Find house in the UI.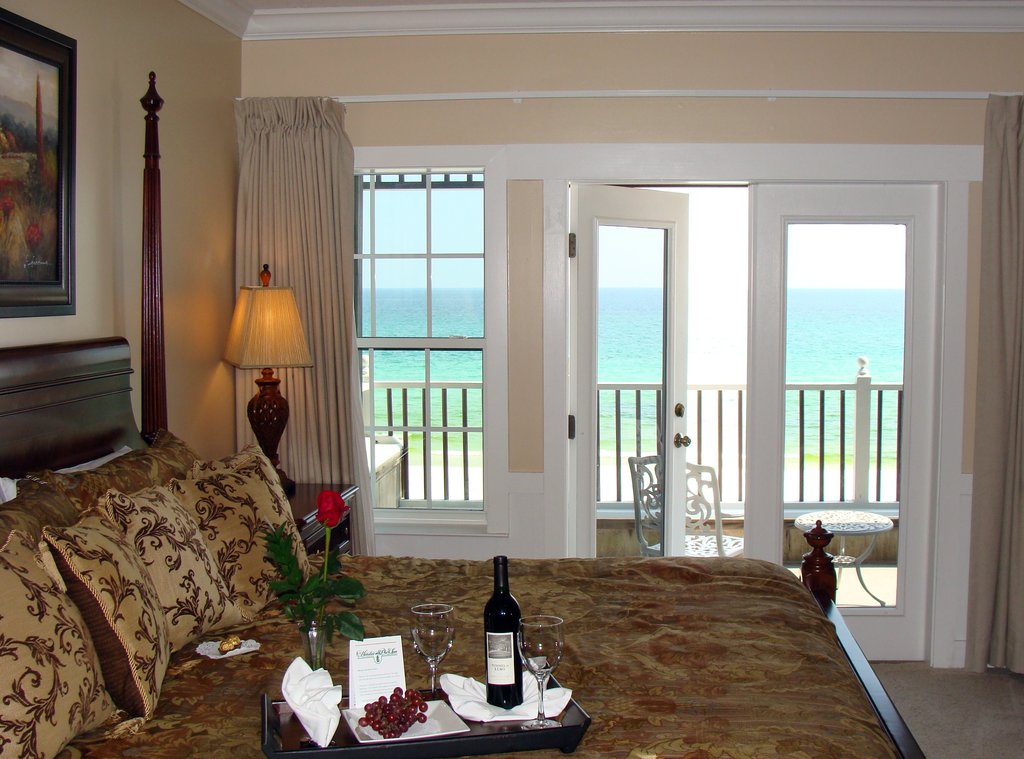
UI element at left=0, top=0, right=1023, bottom=758.
